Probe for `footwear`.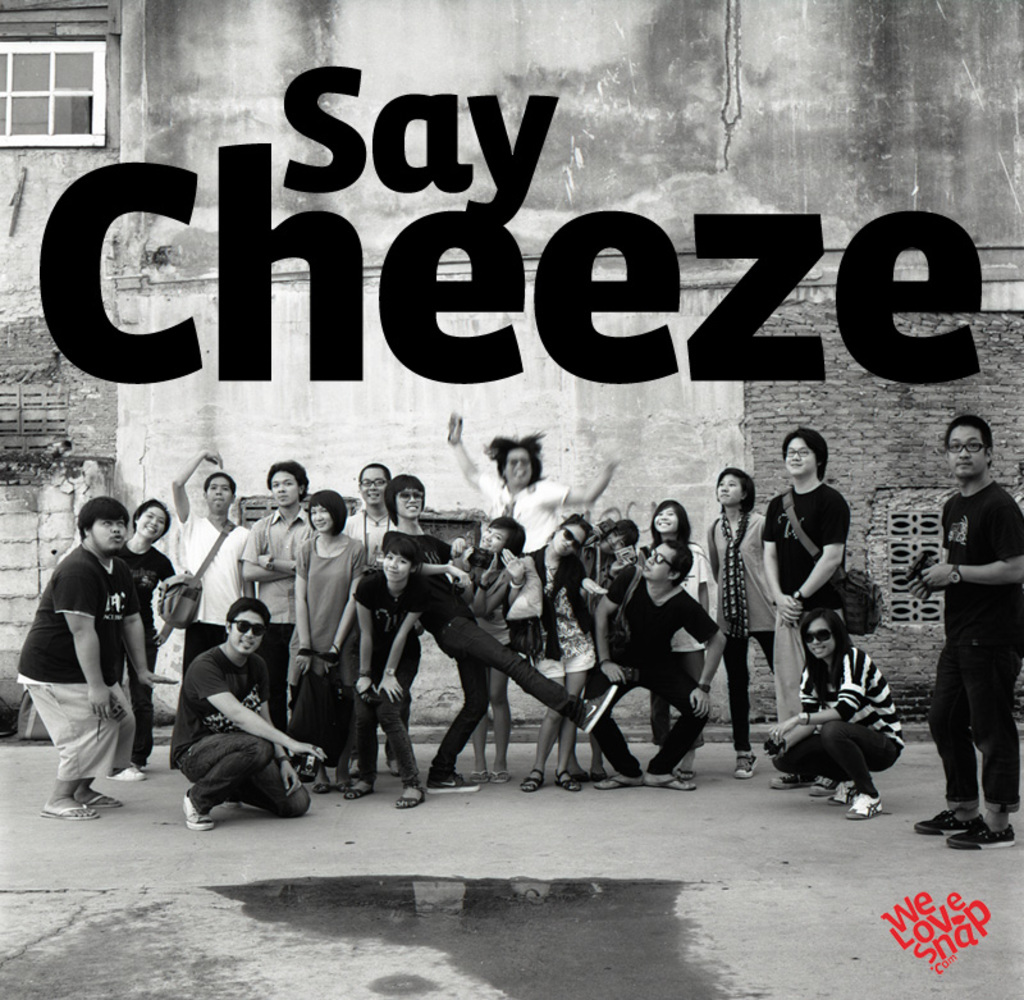
Probe result: l=730, t=753, r=758, b=781.
